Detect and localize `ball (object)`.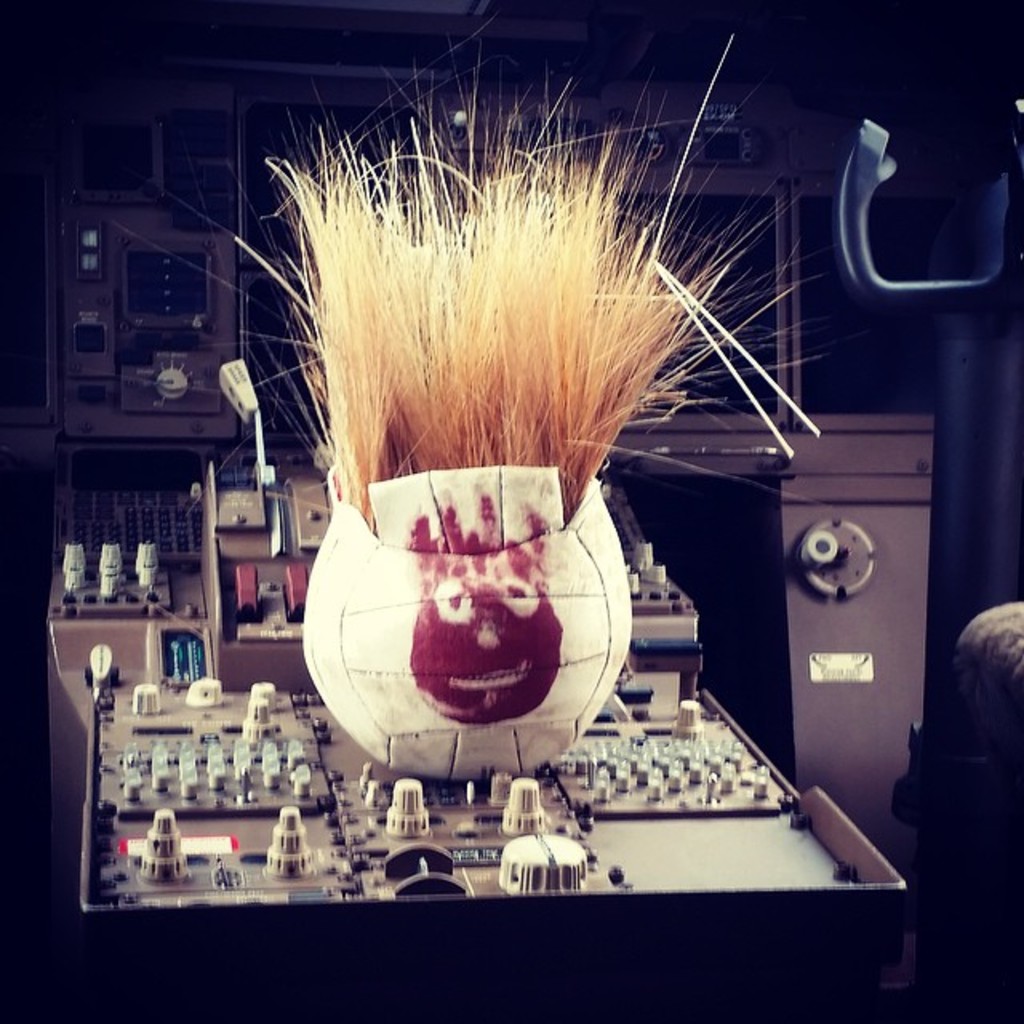
Localized at (307,466,632,787).
